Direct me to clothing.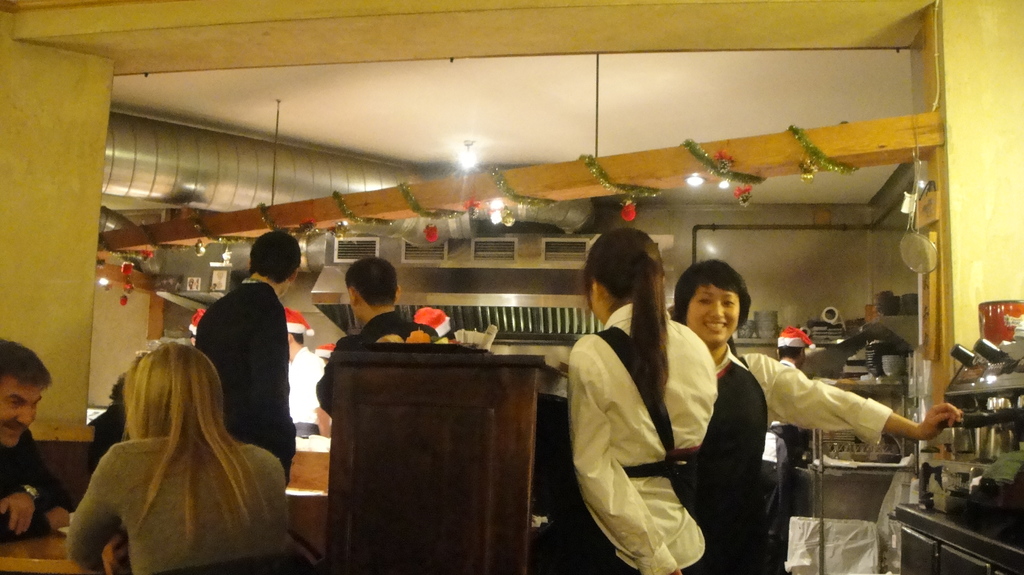
Direction: x1=663 y1=344 x2=919 y2=574.
